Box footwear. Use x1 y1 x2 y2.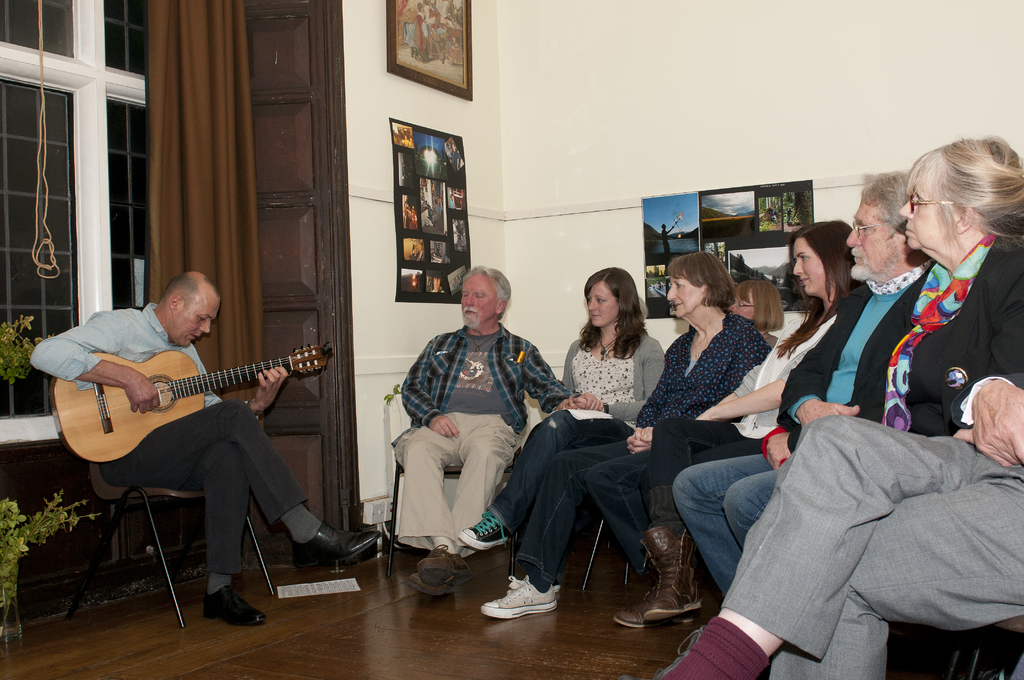
415 544 473 584.
